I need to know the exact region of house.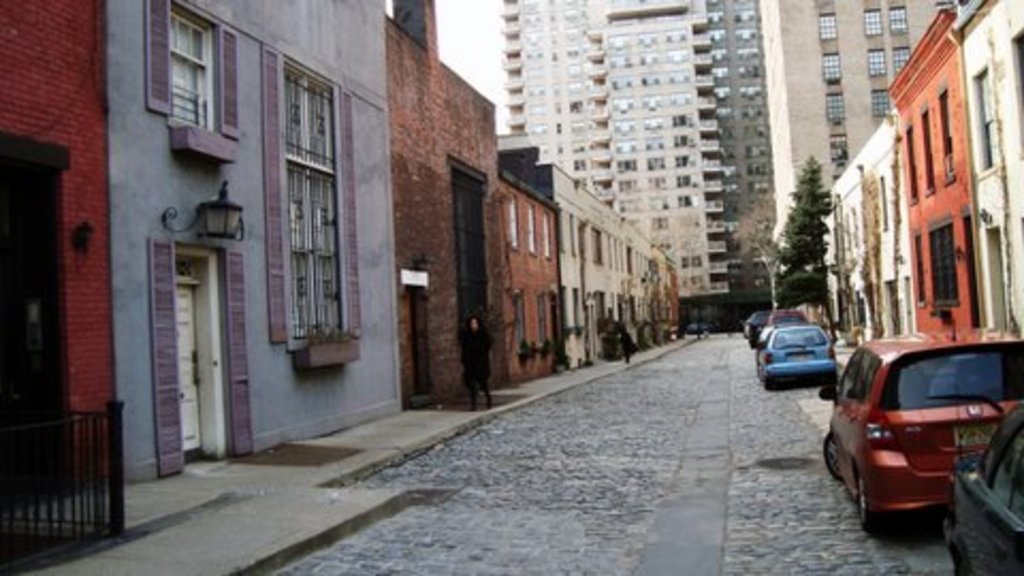
Region: rect(96, 0, 393, 463).
